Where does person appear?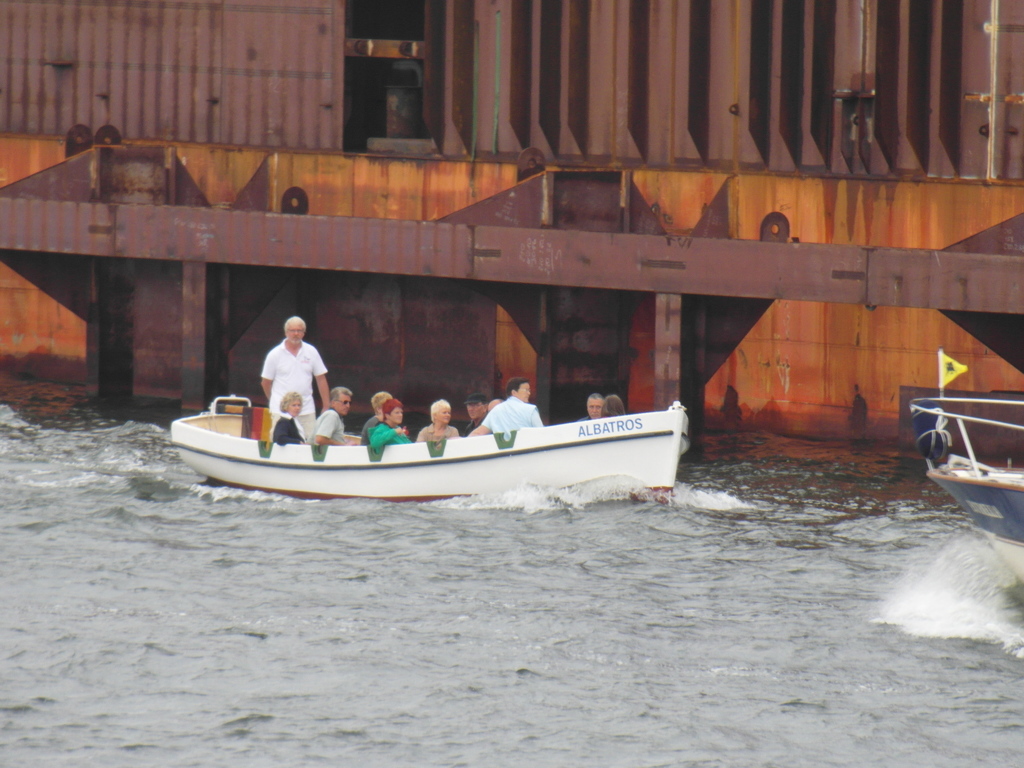
Appears at detection(579, 389, 605, 421).
